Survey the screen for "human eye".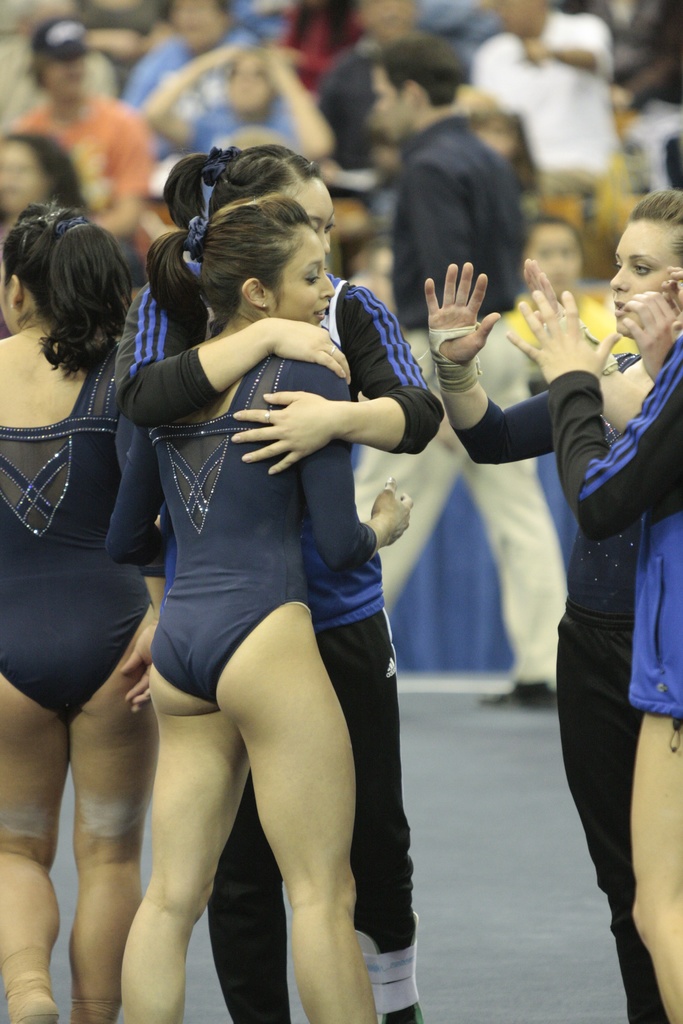
Survey found: l=631, t=259, r=654, b=278.
